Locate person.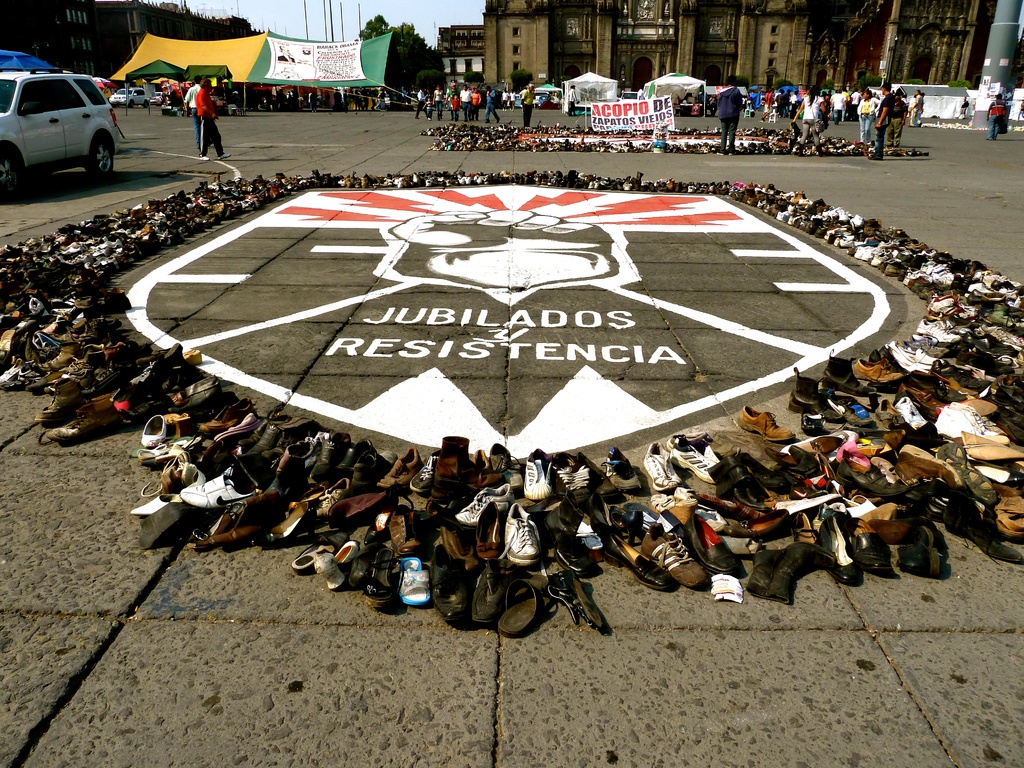
Bounding box: bbox=[307, 90, 320, 115].
